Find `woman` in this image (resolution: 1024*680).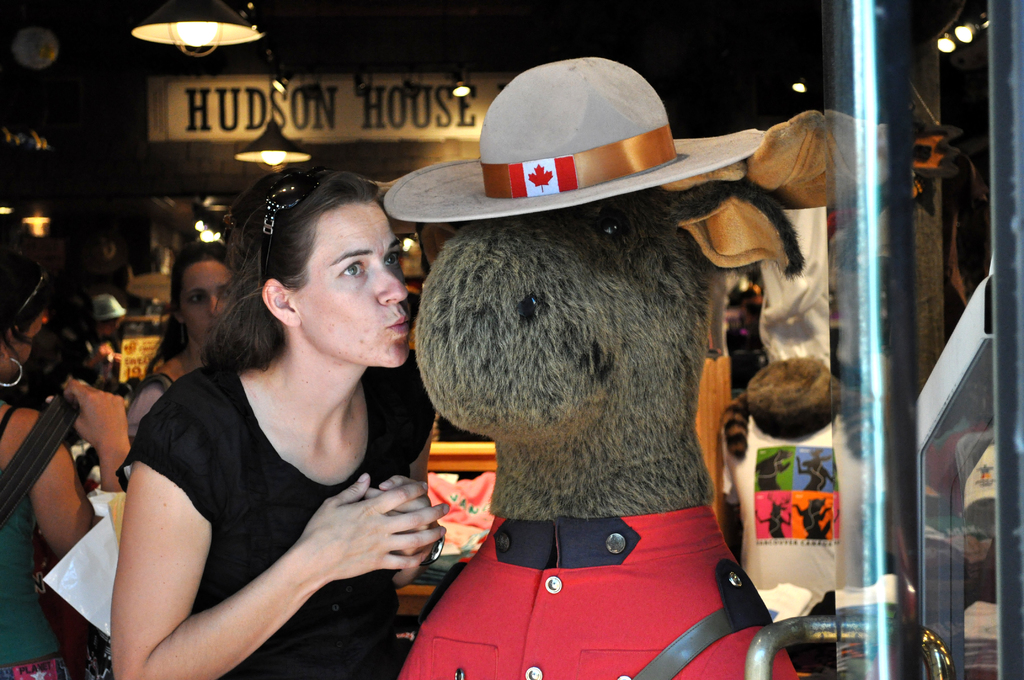
bbox(0, 243, 99, 679).
